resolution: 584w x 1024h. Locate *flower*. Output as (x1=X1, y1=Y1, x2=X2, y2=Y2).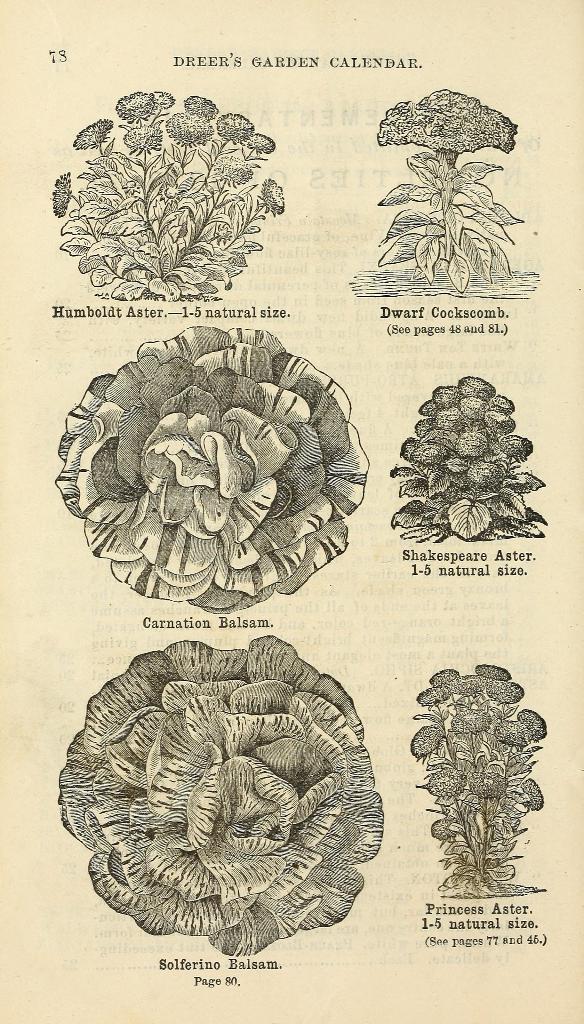
(x1=46, y1=323, x2=372, y2=614).
